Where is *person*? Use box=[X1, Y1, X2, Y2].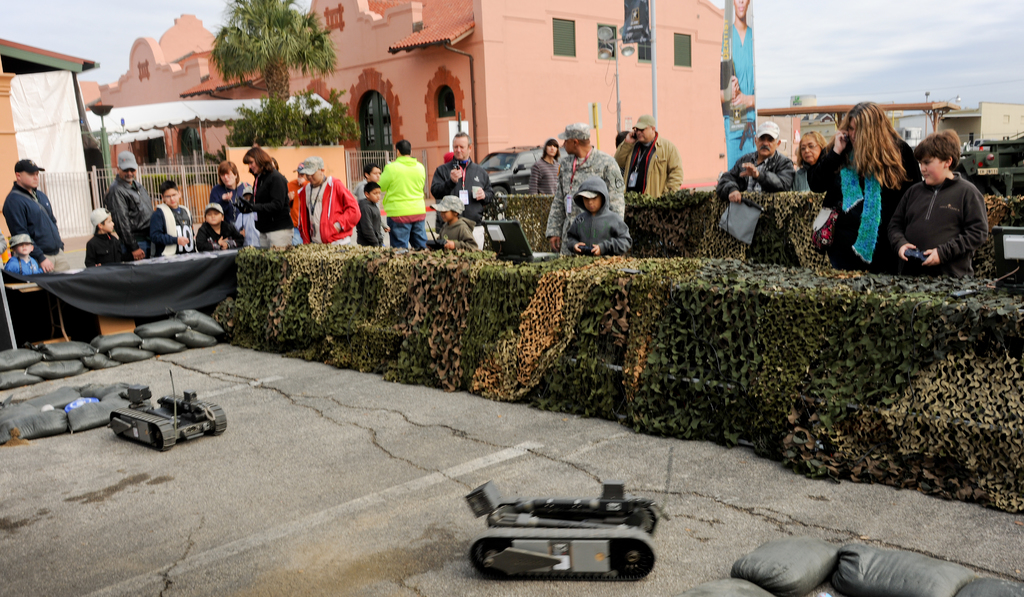
box=[806, 100, 924, 273].
